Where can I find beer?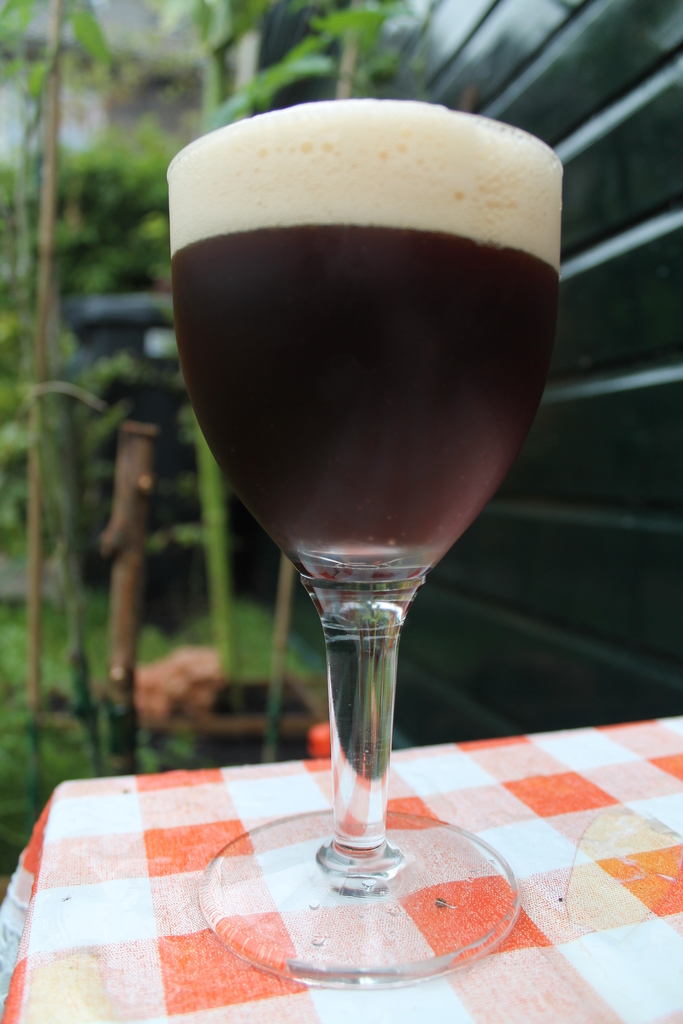
You can find it at [left=163, top=97, right=566, bottom=557].
